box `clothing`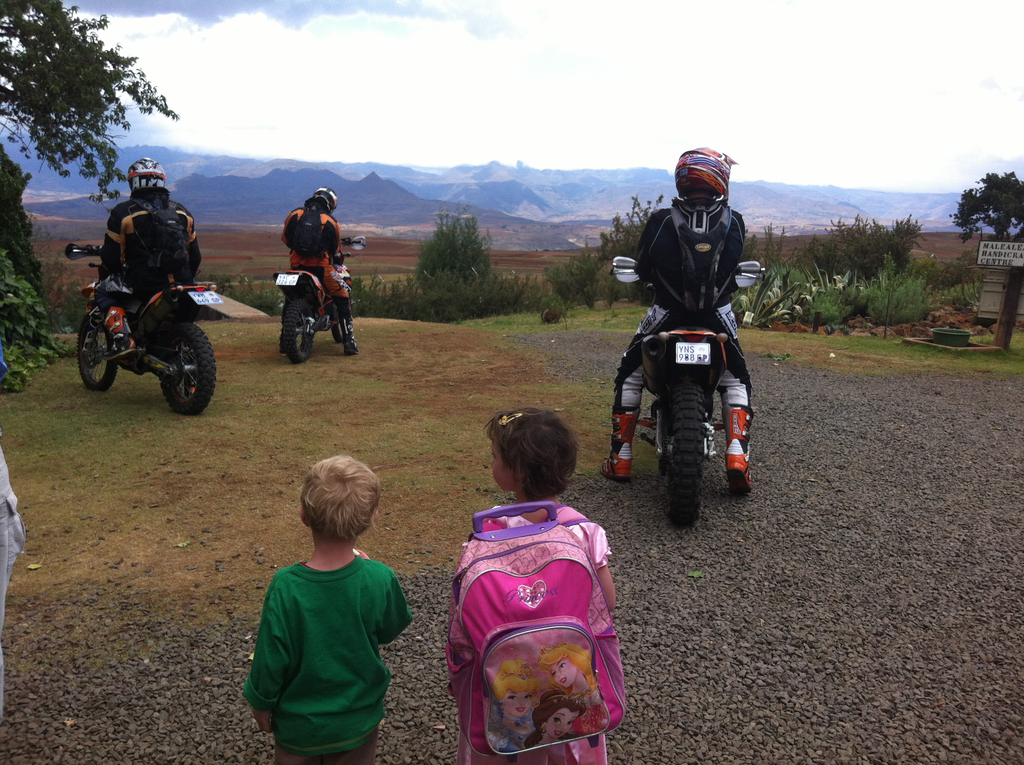
(left=610, top=203, right=752, bottom=466)
